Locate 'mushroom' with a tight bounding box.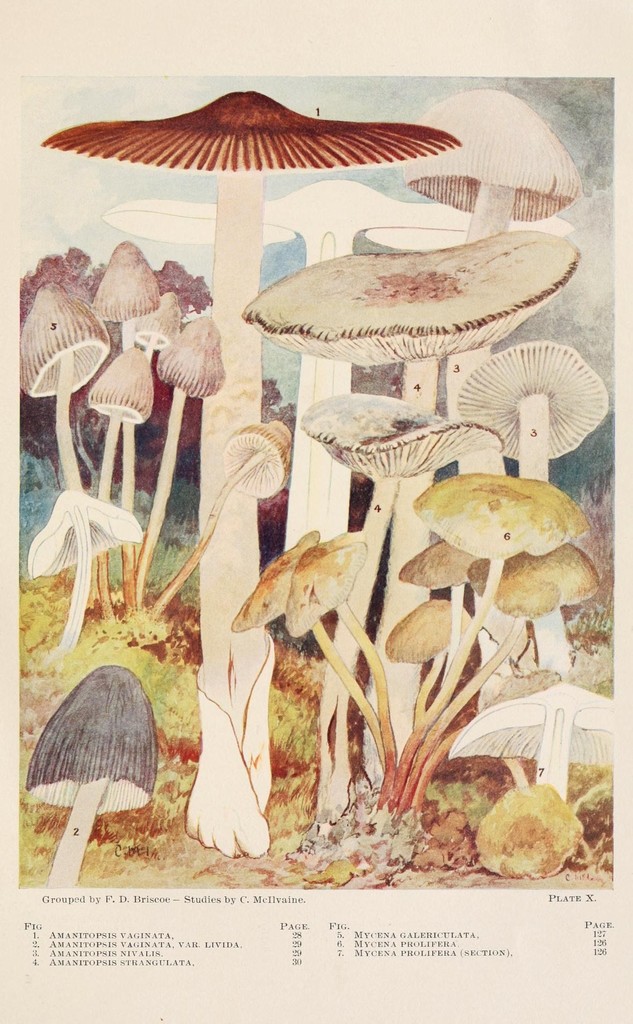
(x1=453, y1=332, x2=612, y2=460).
